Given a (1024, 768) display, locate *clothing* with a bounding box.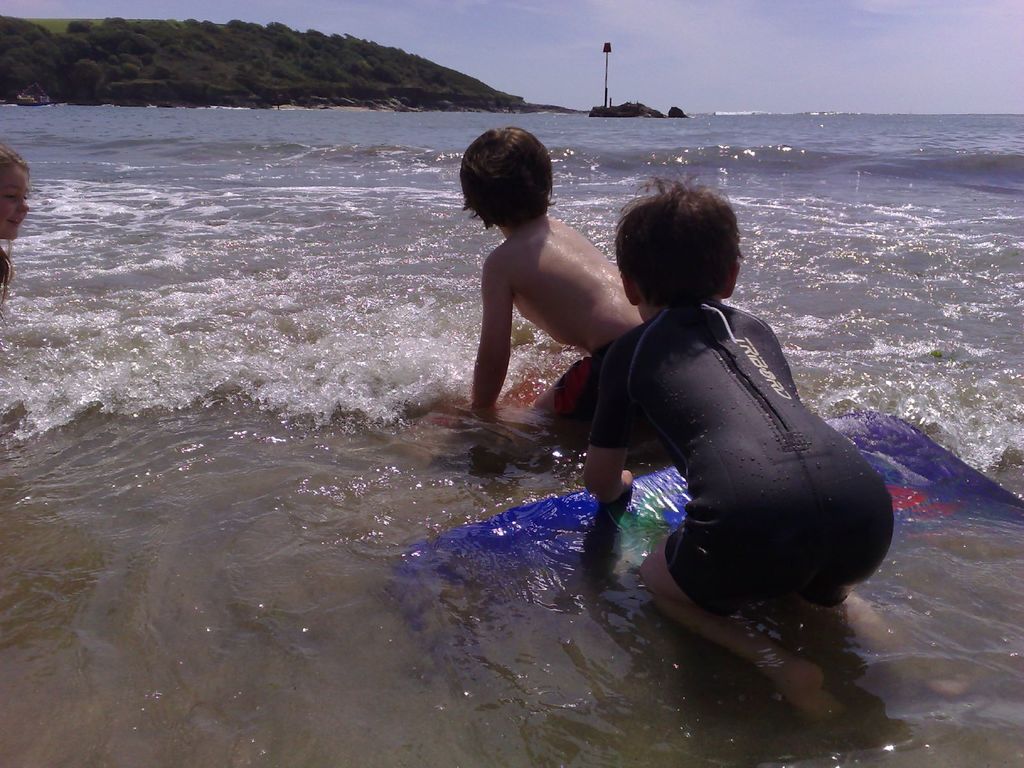
Located: box=[548, 356, 587, 447].
